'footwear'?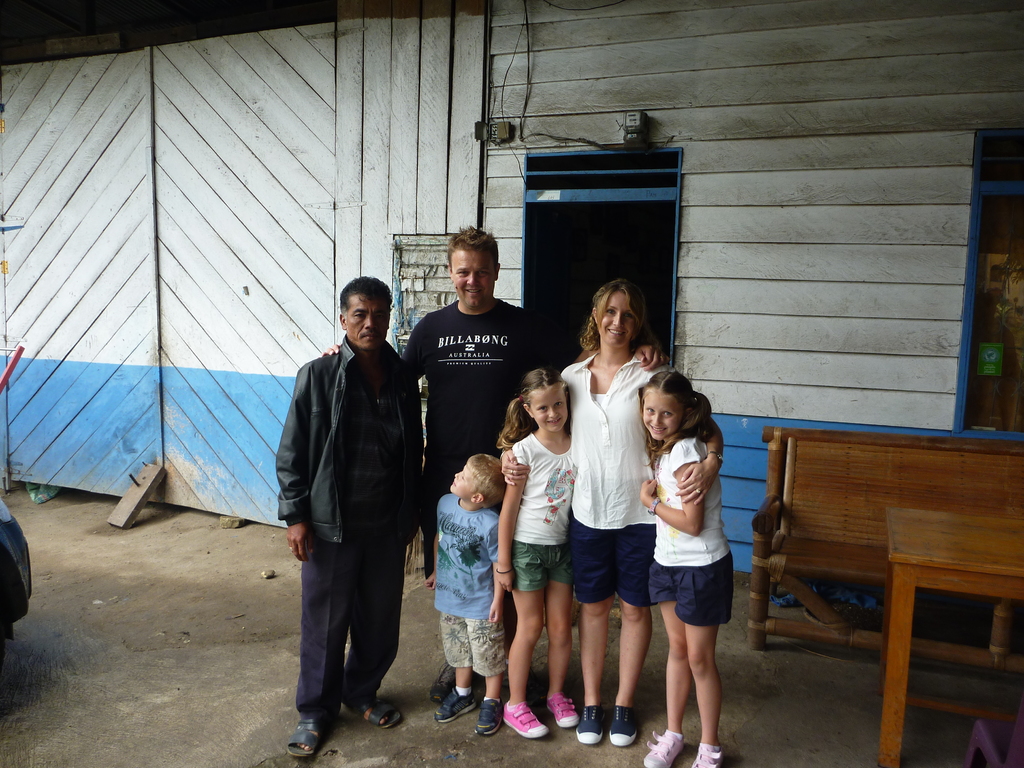
locate(545, 688, 575, 725)
